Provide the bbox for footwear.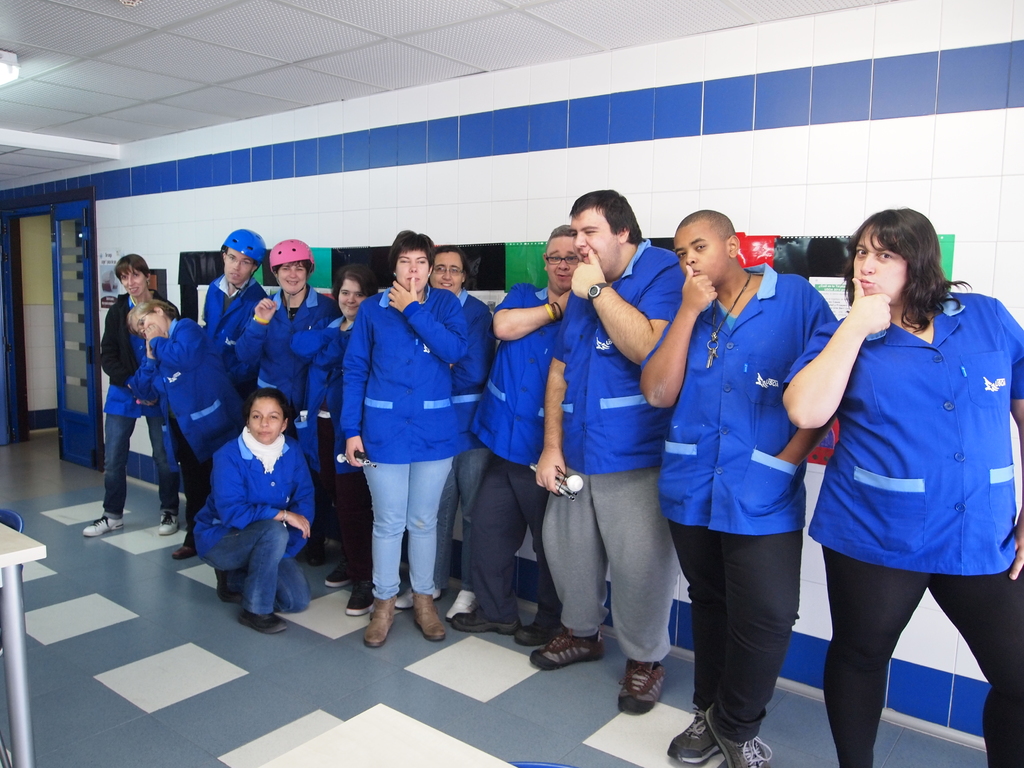
(218, 566, 234, 602).
